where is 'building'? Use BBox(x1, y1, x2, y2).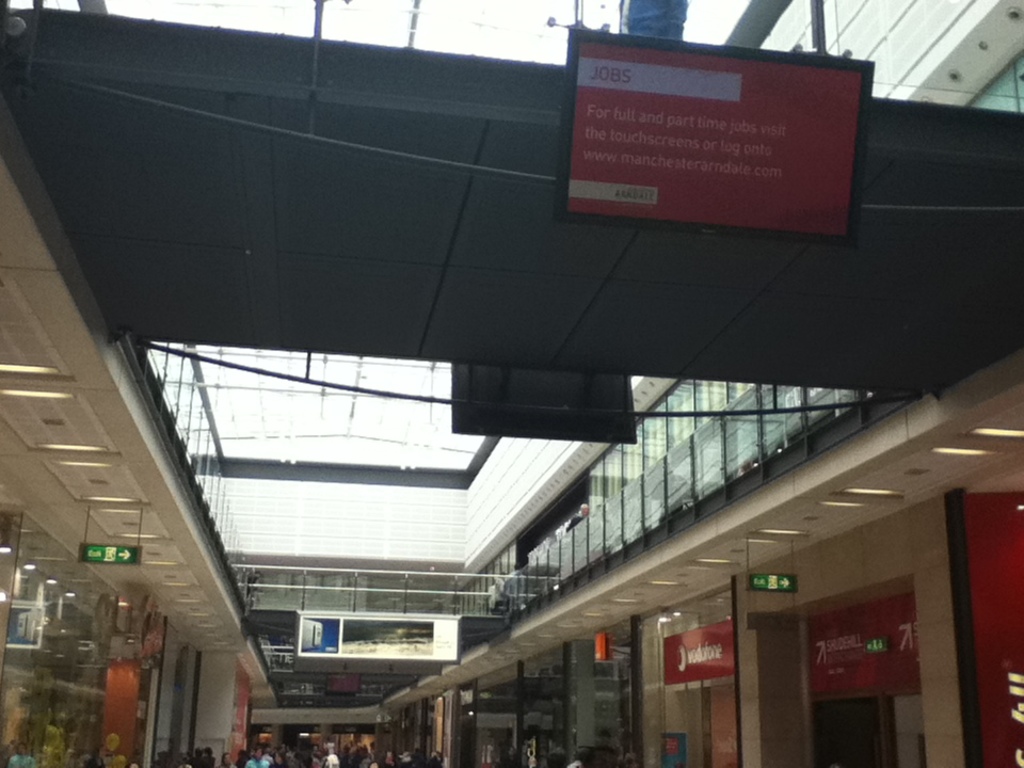
BBox(2, 0, 1023, 767).
